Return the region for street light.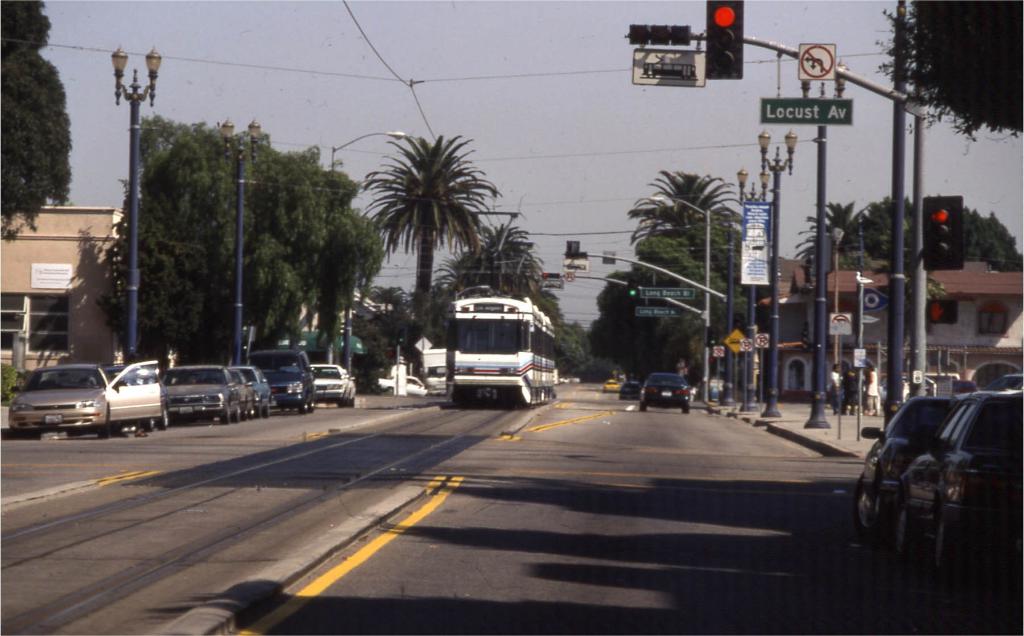
locate(830, 224, 846, 368).
